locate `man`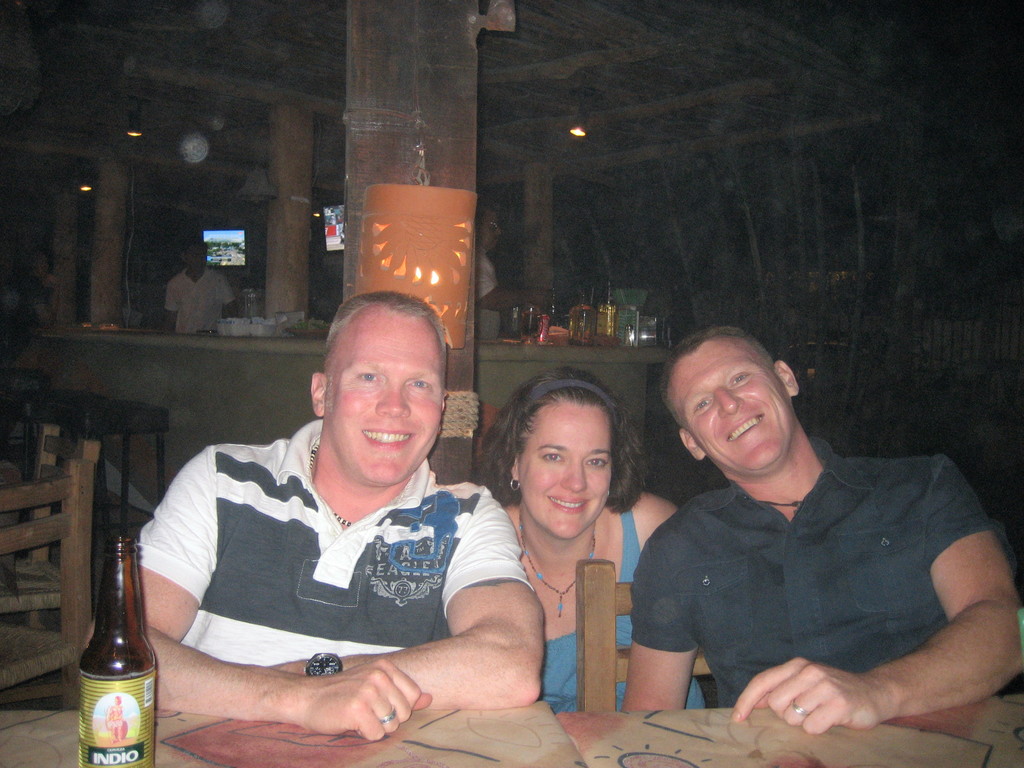
[617, 299, 990, 758]
